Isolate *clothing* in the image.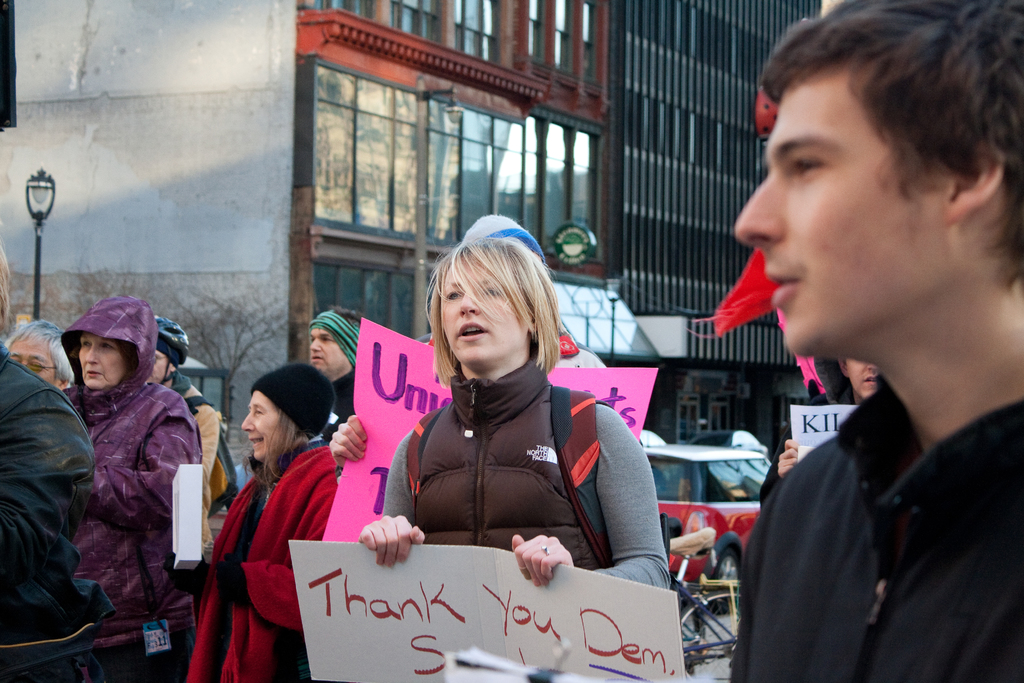
Isolated region: <region>757, 340, 874, 504</region>.
